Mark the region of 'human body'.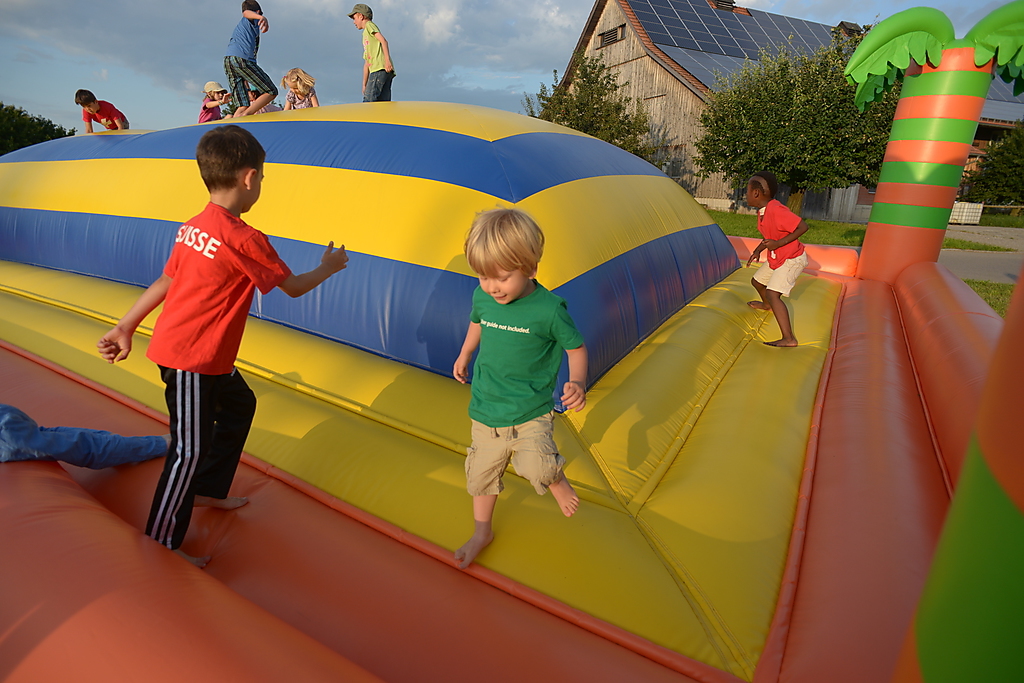
Region: 94:196:349:564.
